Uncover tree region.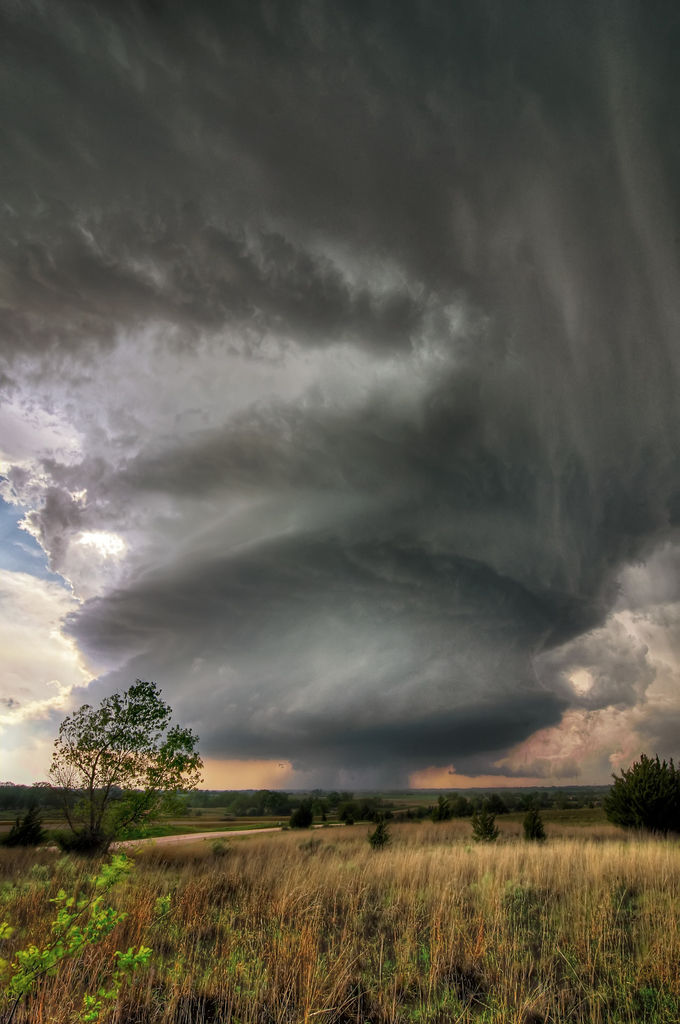
Uncovered: 596:750:679:836.
